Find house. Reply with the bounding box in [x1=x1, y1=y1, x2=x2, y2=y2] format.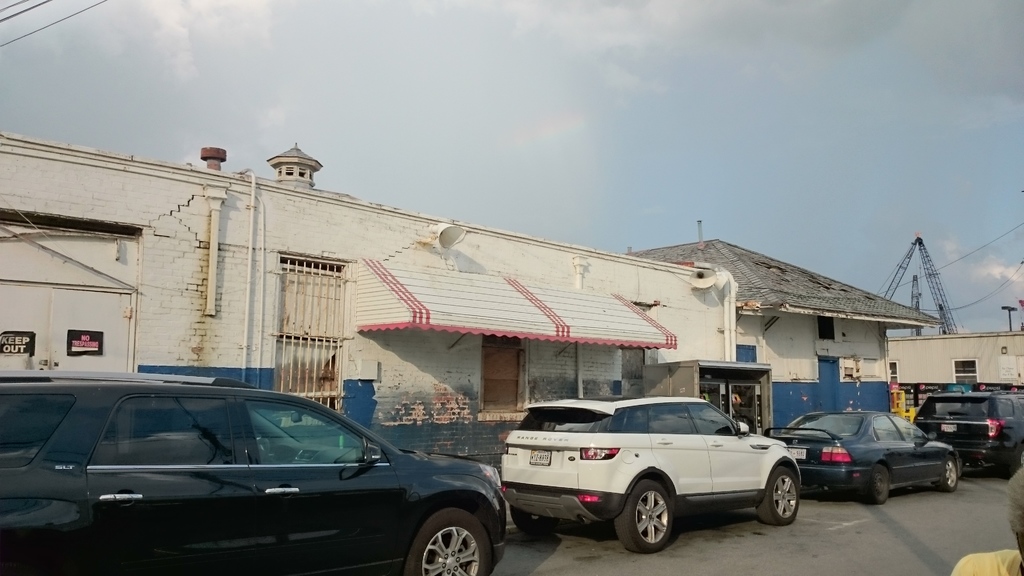
[x1=0, y1=127, x2=745, y2=463].
